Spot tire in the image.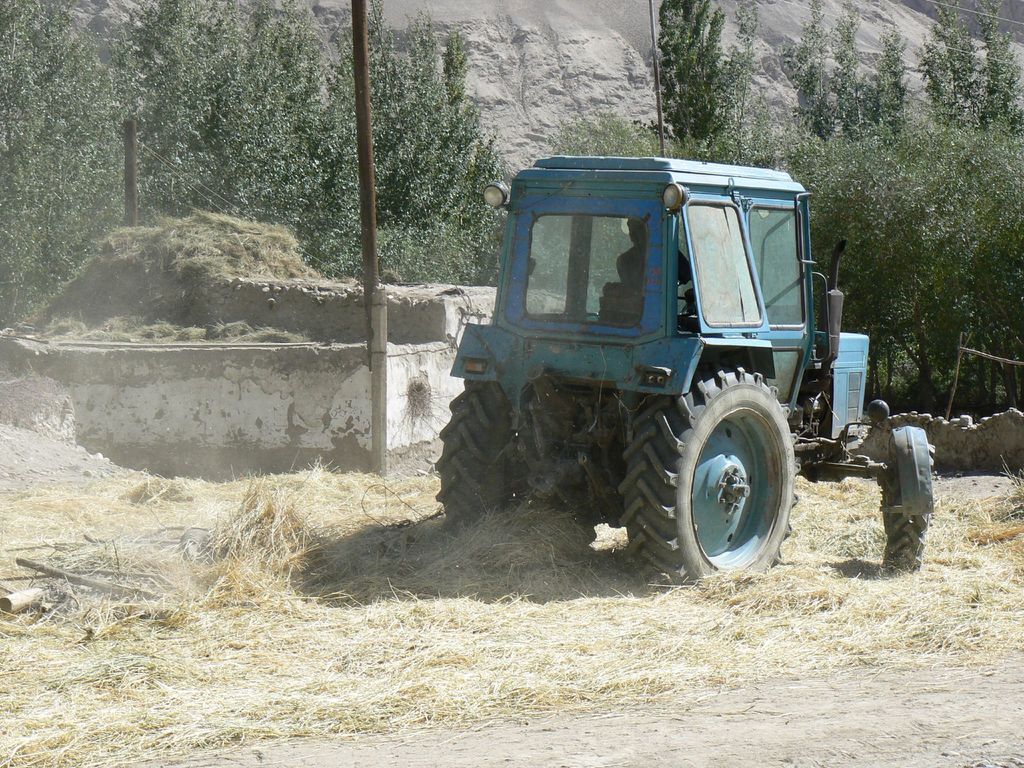
tire found at bbox=(878, 439, 936, 572).
